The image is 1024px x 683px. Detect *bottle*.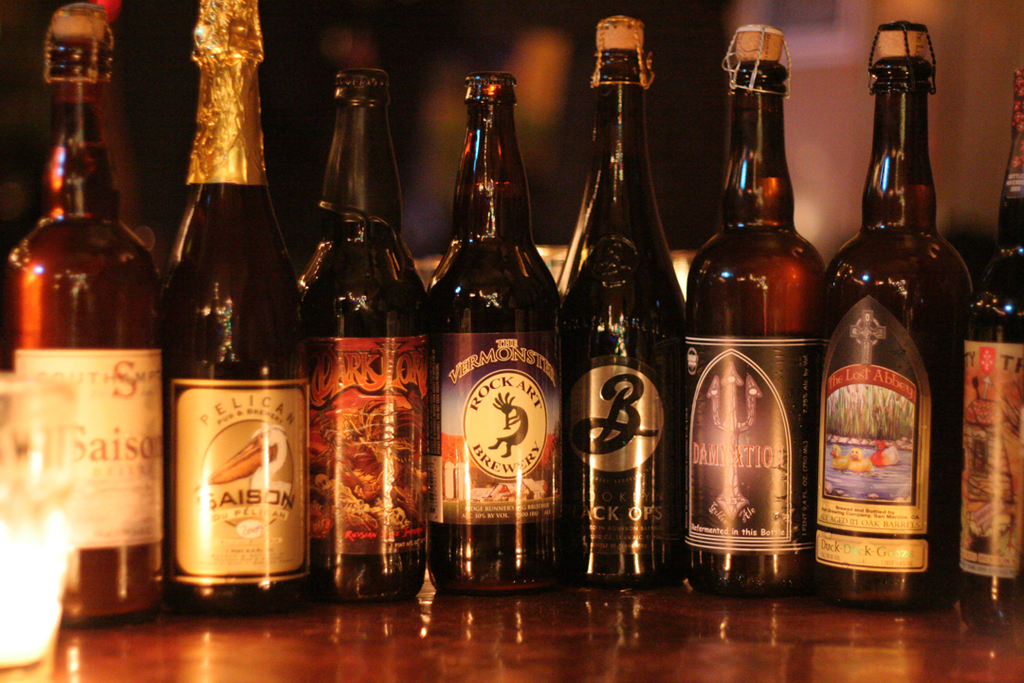
Detection: Rect(953, 60, 1023, 619).
